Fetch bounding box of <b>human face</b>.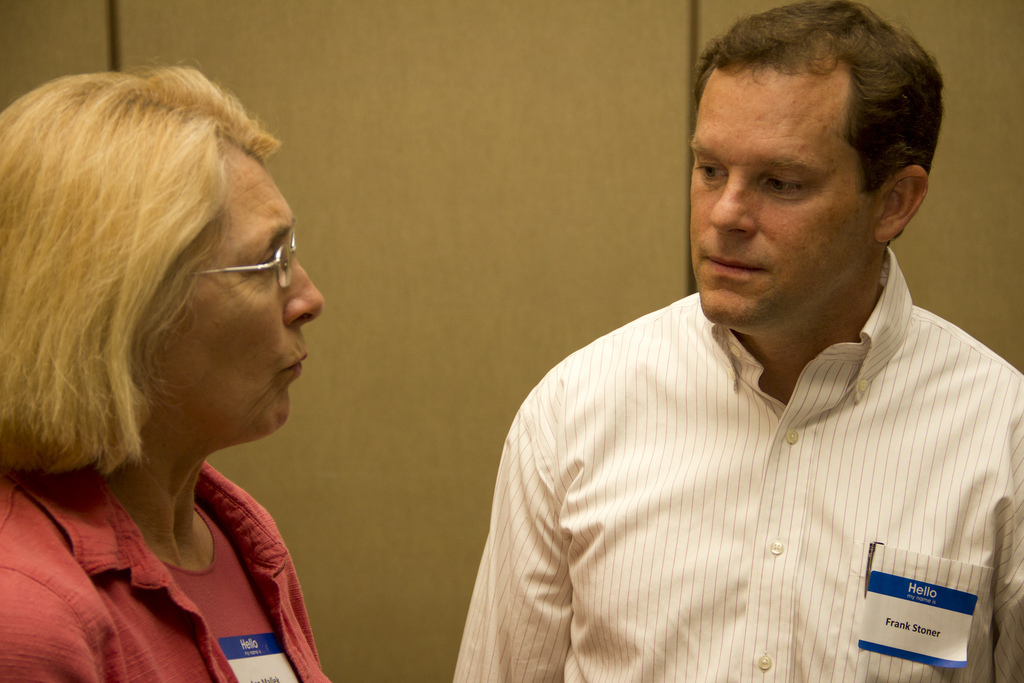
Bbox: (x1=144, y1=150, x2=326, y2=447).
